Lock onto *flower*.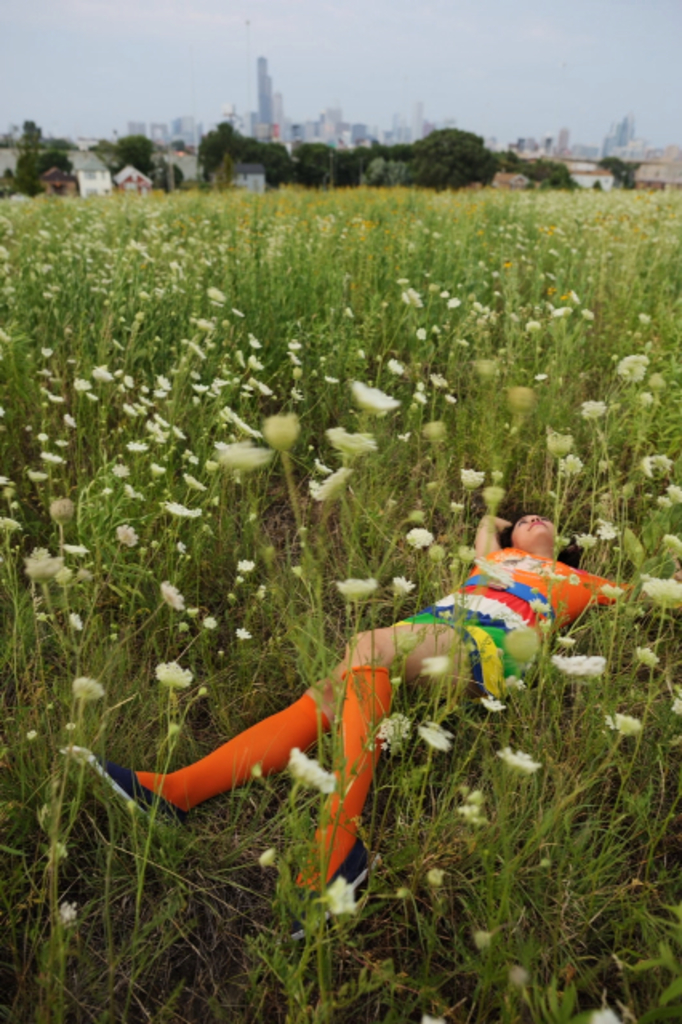
Locked: Rect(447, 493, 461, 514).
